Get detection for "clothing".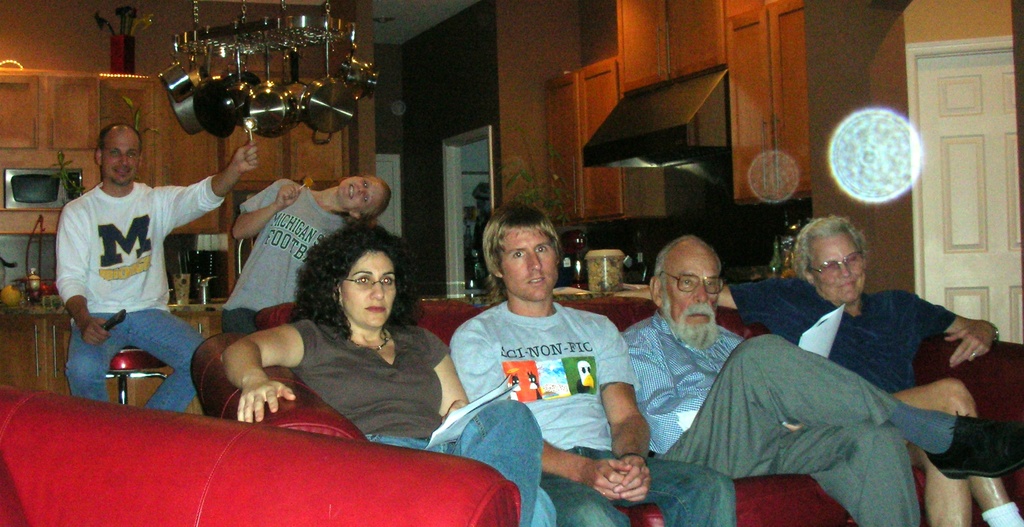
Detection: region(723, 268, 954, 391).
